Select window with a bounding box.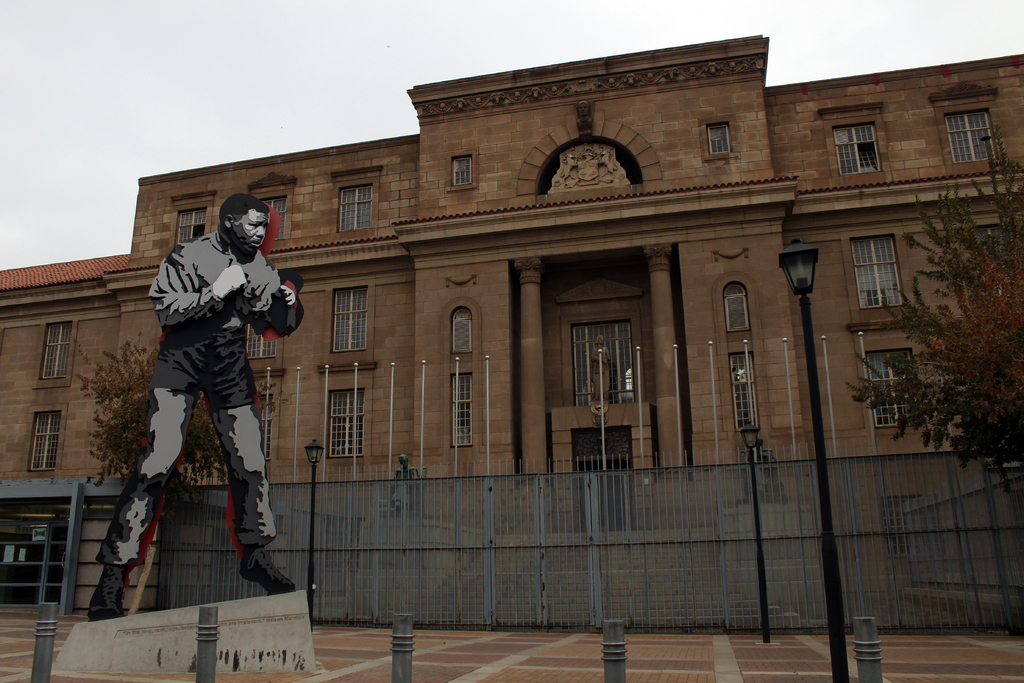
box=[255, 395, 275, 458].
